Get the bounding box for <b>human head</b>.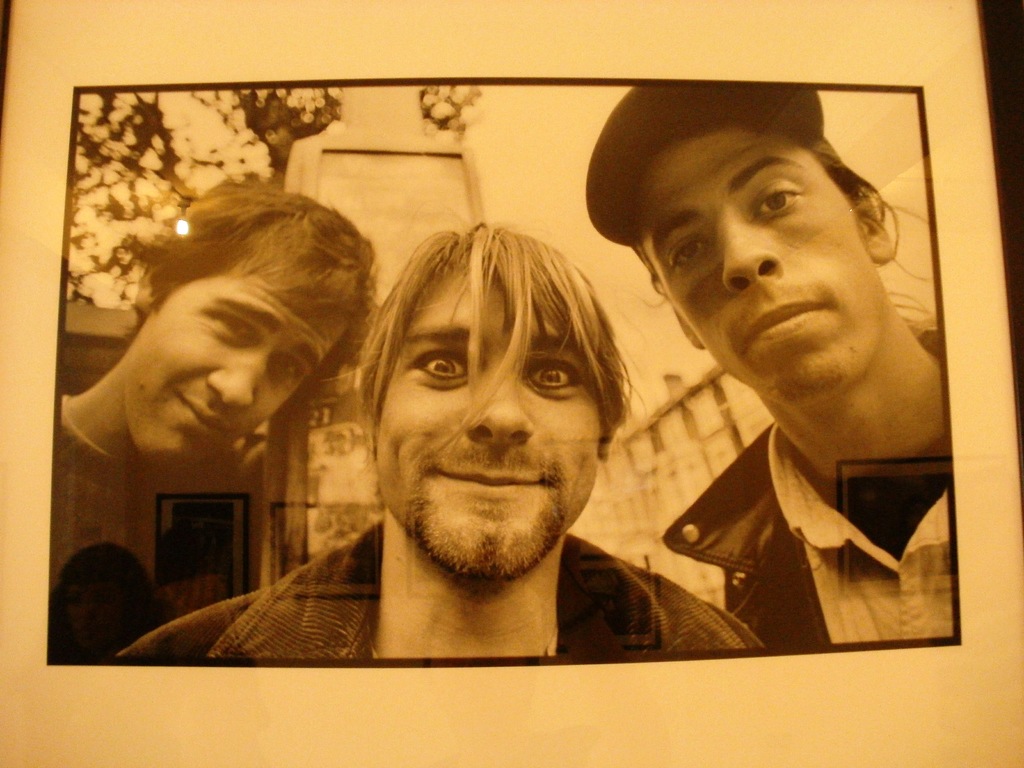
crop(616, 80, 938, 422).
